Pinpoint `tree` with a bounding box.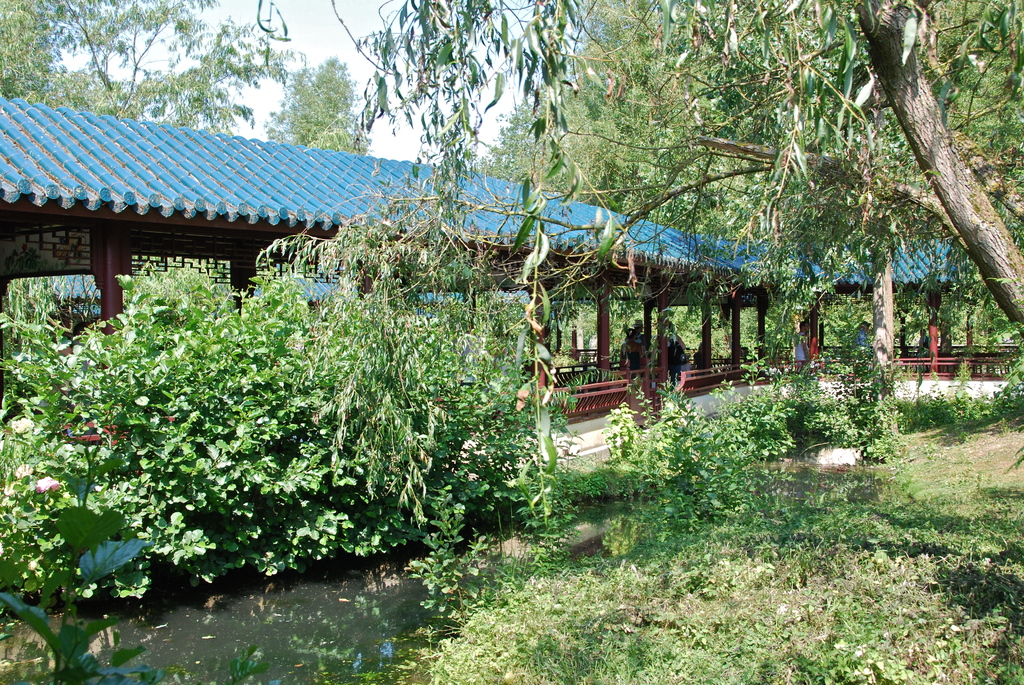
x1=0, y1=0, x2=305, y2=136.
